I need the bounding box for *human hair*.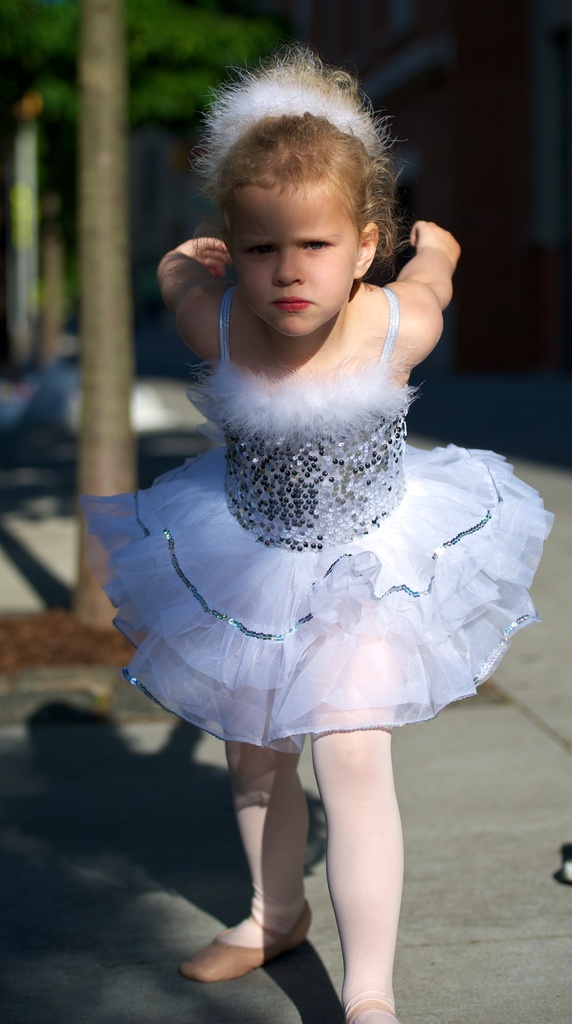
Here it is: <box>200,74,400,285</box>.
